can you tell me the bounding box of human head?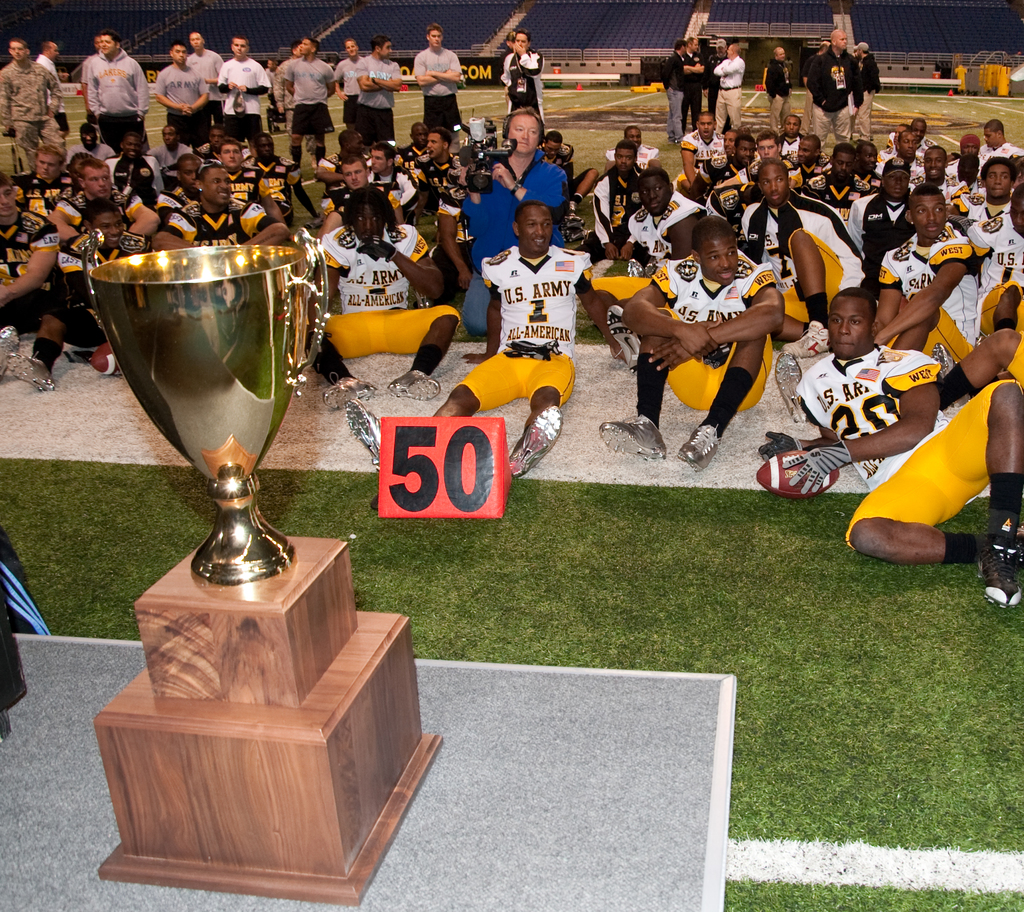
box=[296, 40, 316, 56].
